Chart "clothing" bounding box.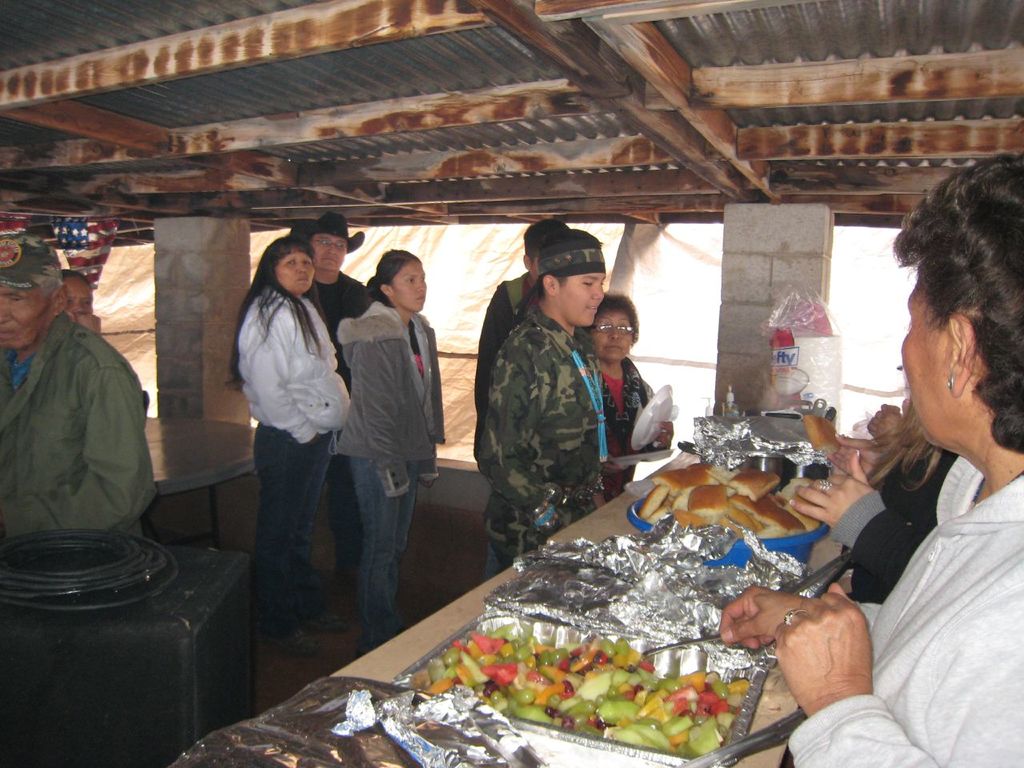
Charted: (x1=598, y1=354, x2=653, y2=505).
